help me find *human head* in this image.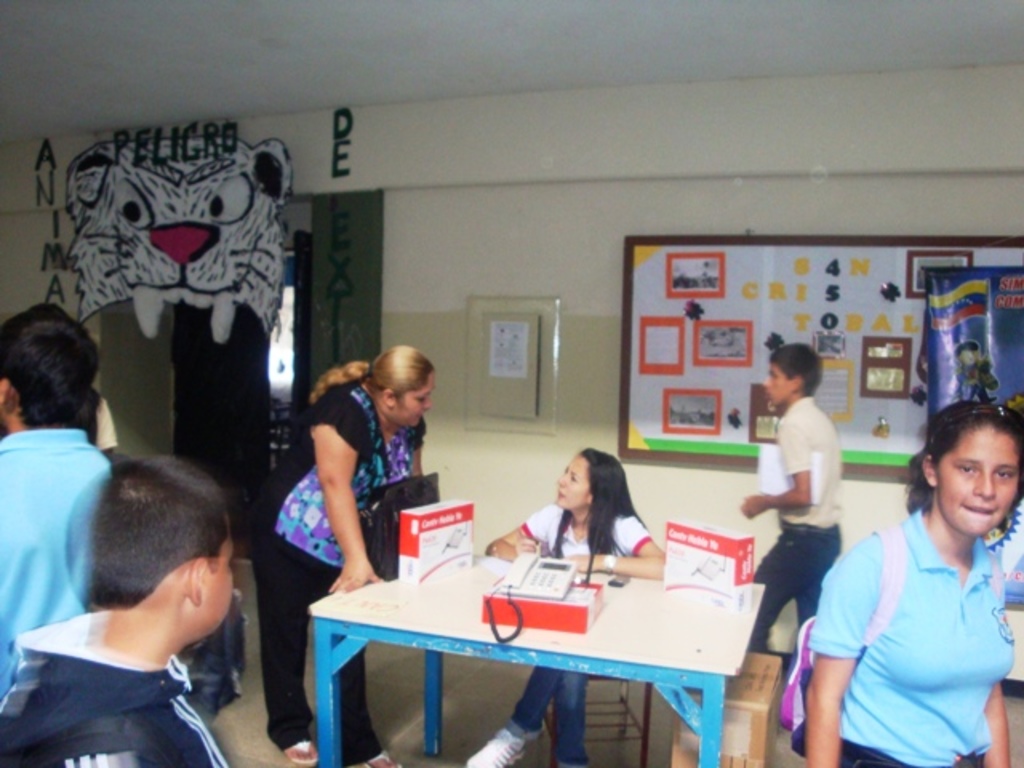
Found it: (918, 395, 1022, 539).
